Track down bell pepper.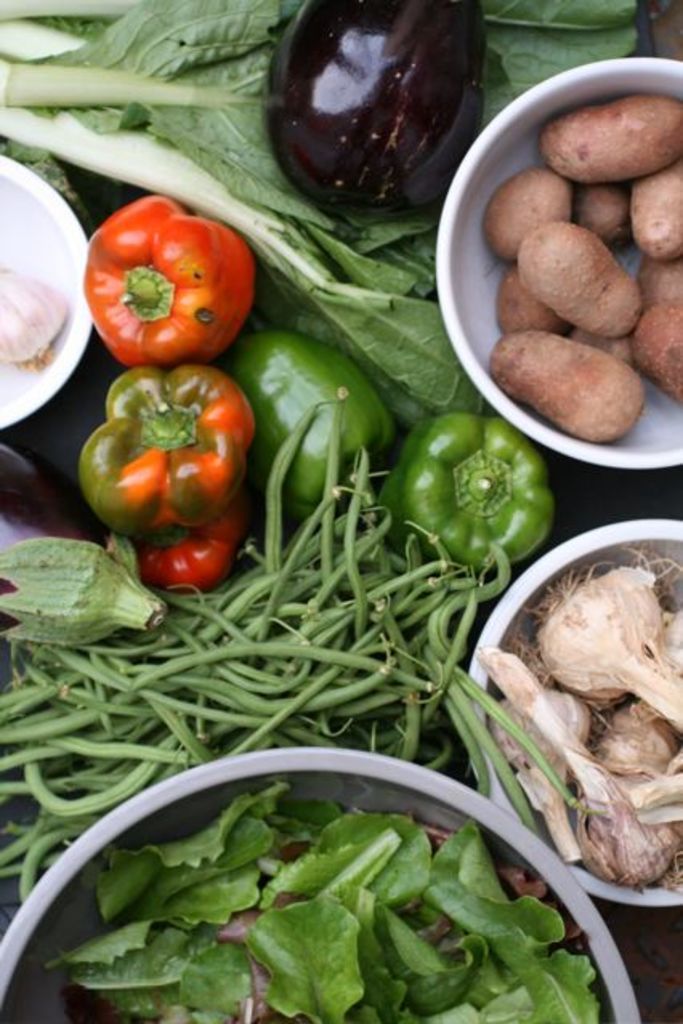
Tracked to detection(83, 194, 255, 364).
